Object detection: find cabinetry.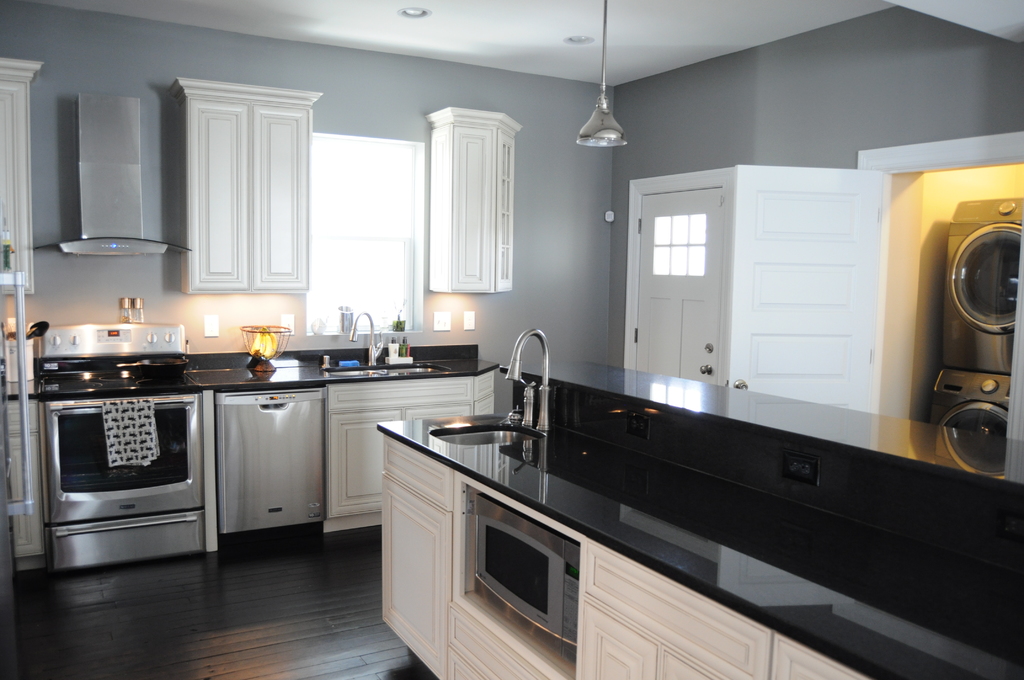
<box>326,369,508,539</box>.
